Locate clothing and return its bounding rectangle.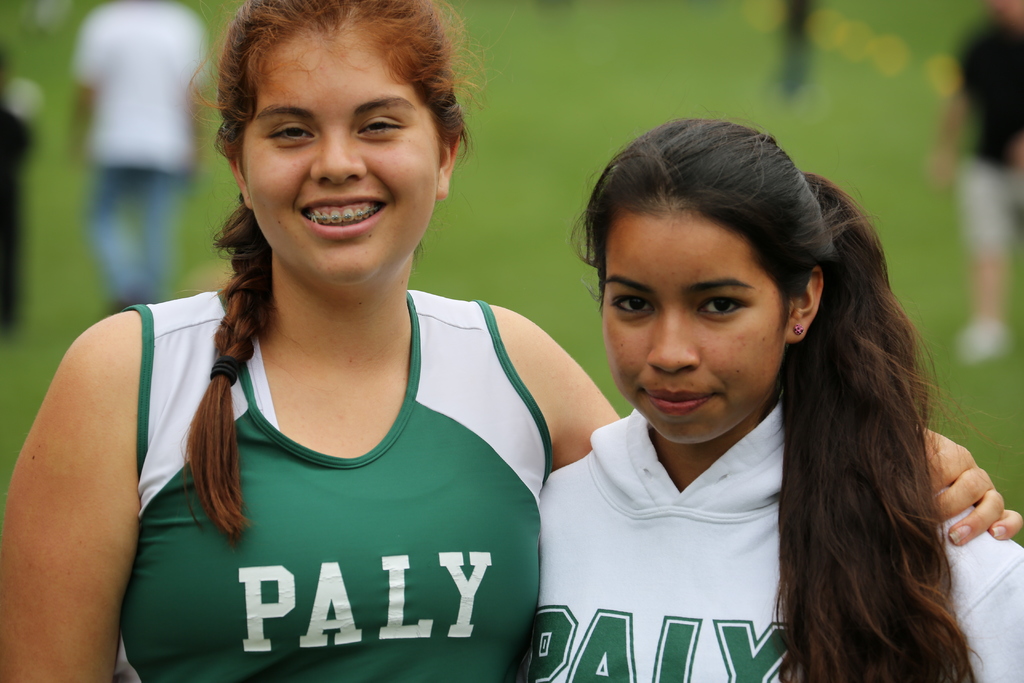
{"left": 950, "top": 9, "right": 1023, "bottom": 241}.
